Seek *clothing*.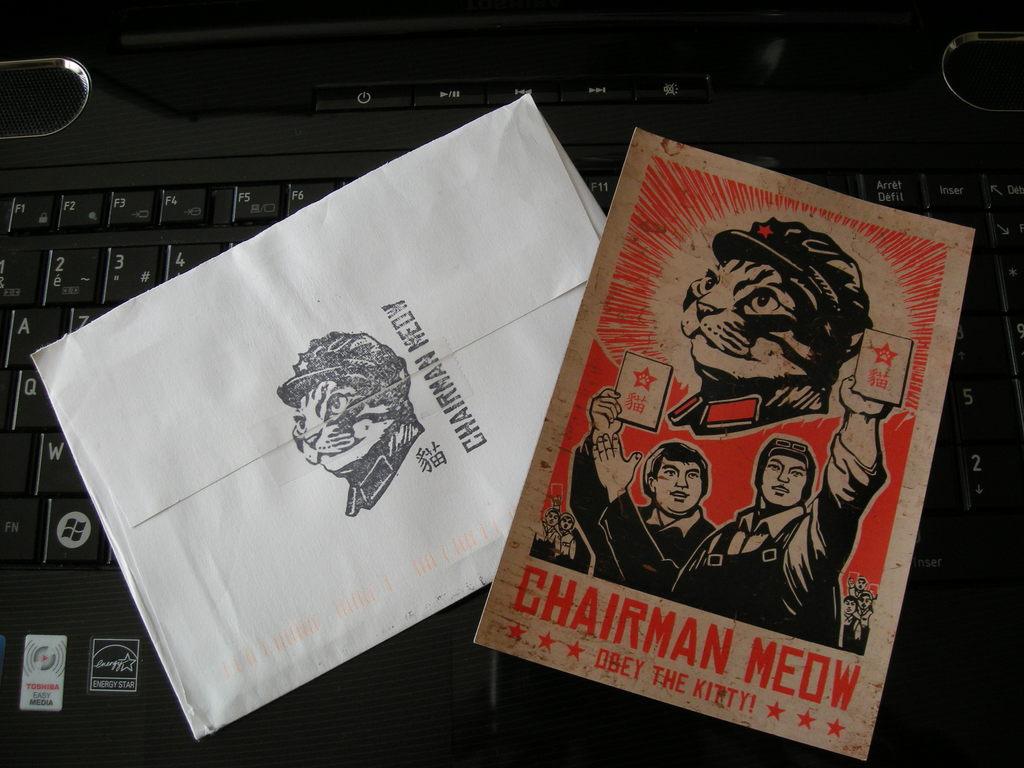
570 429 715 601.
